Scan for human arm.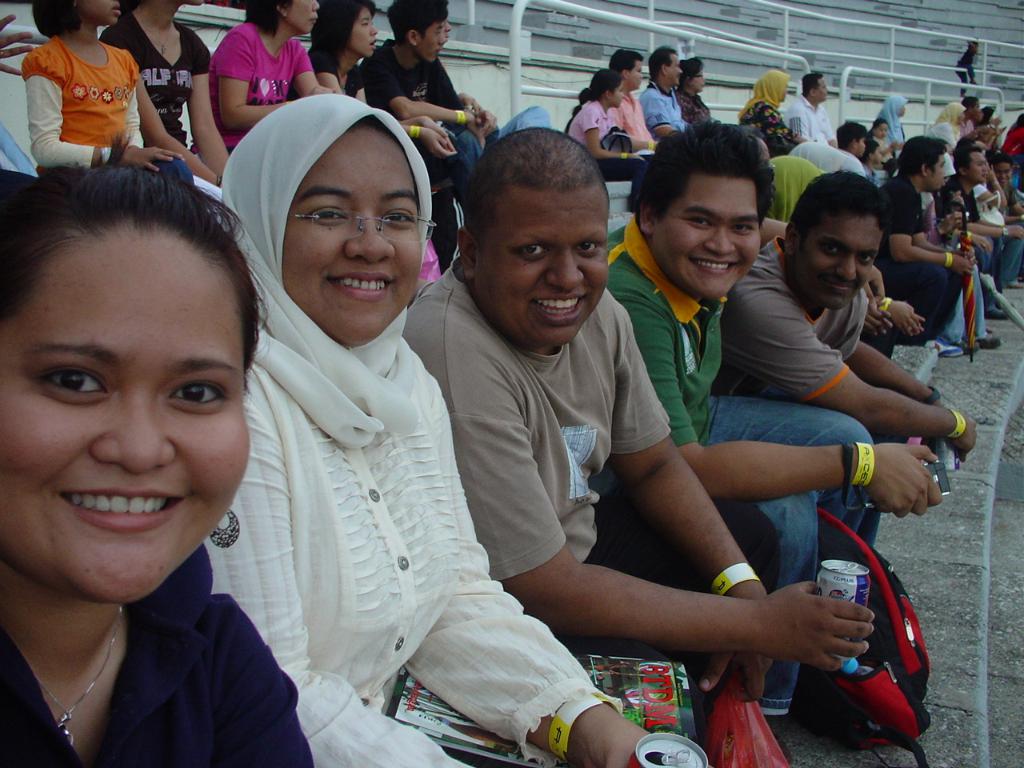
Scan result: <region>966, 219, 1022, 234</region>.
